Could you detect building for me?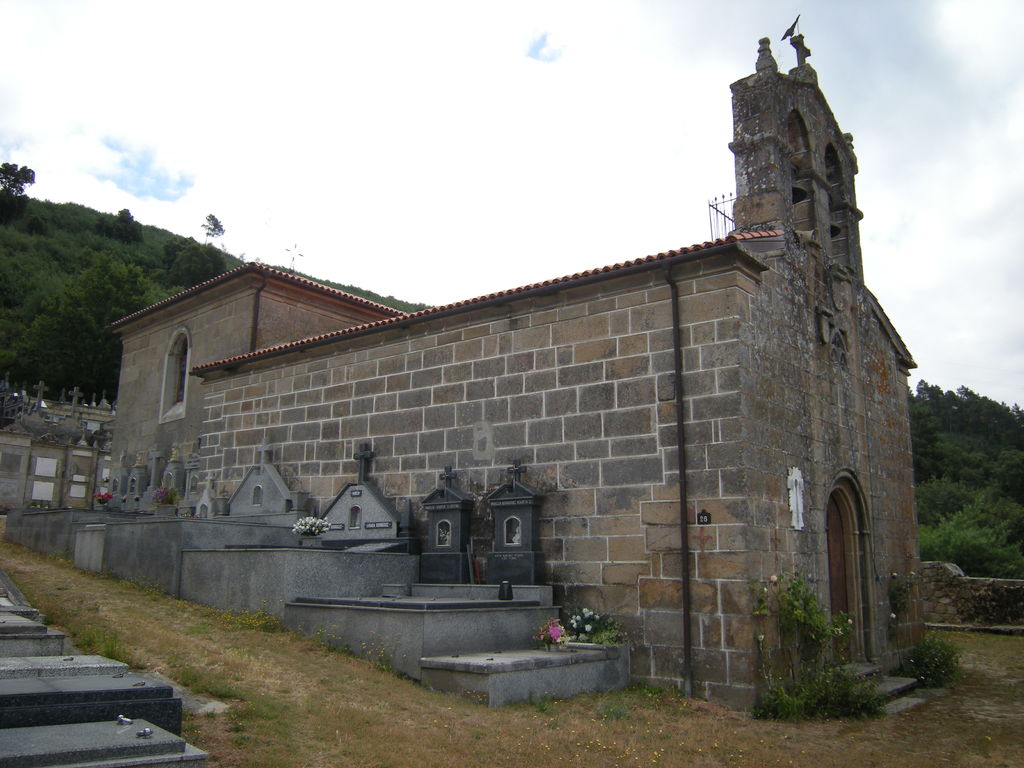
Detection result: (left=10, top=13, right=919, bottom=735).
